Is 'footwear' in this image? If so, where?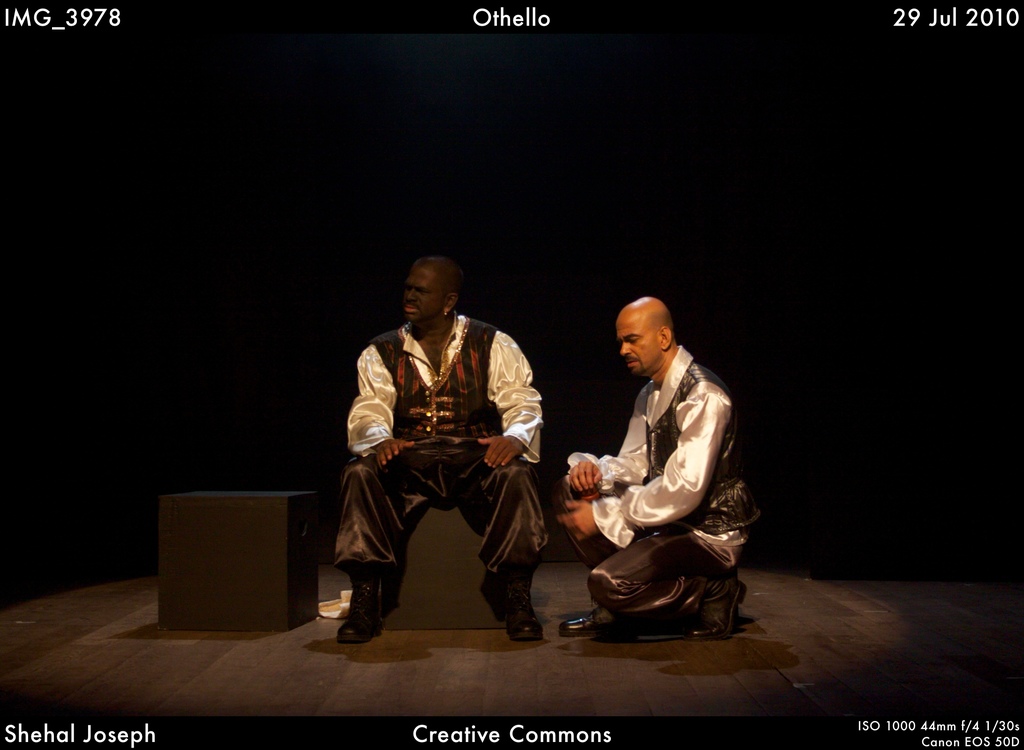
Yes, at (left=503, top=586, right=540, bottom=637).
